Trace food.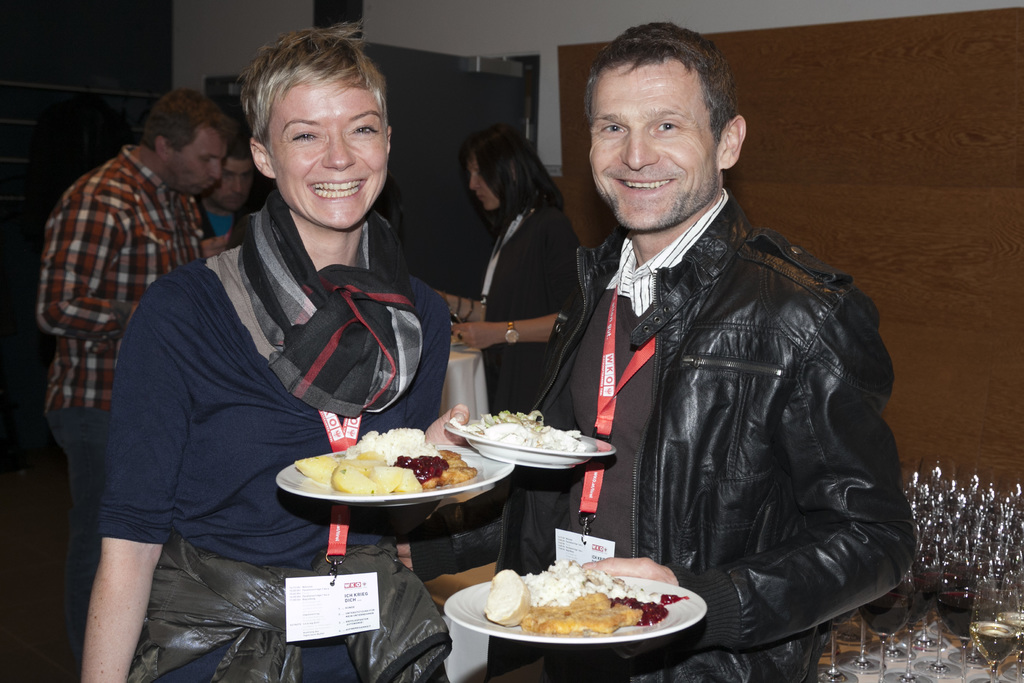
Traced to (x1=479, y1=566, x2=705, y2=657).
